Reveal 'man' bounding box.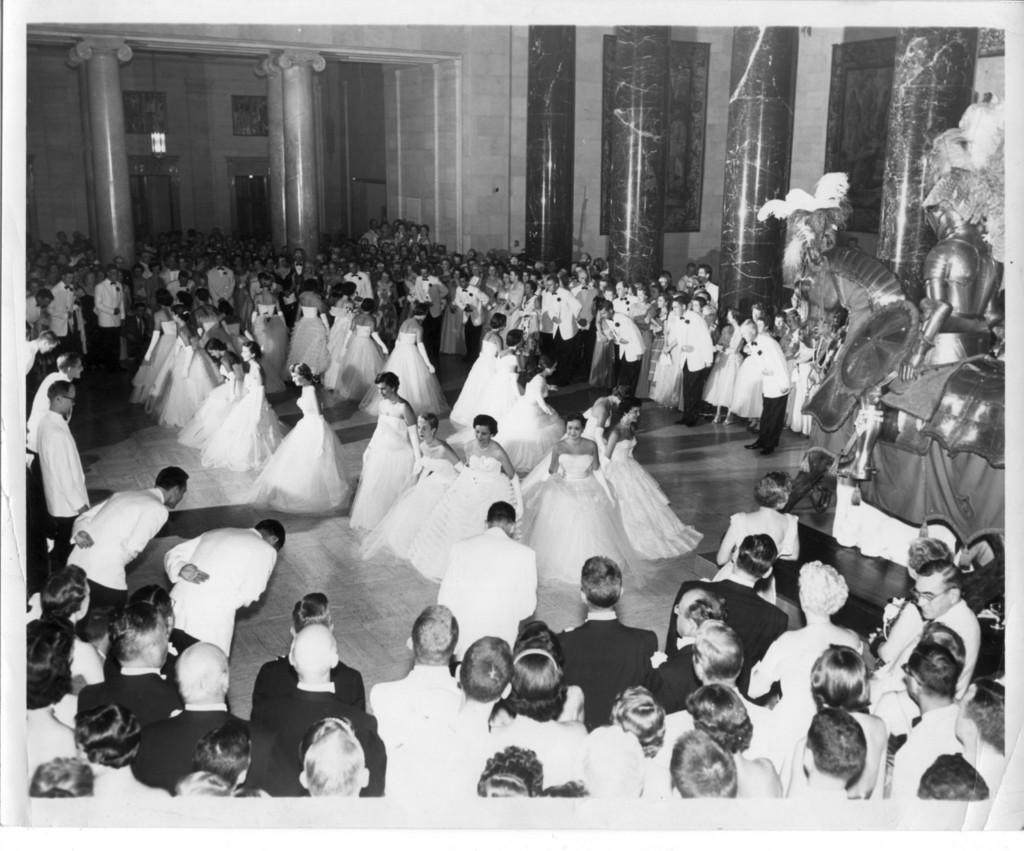
Revealed: <bbox>65, 463, 197, 619</bbox>.
